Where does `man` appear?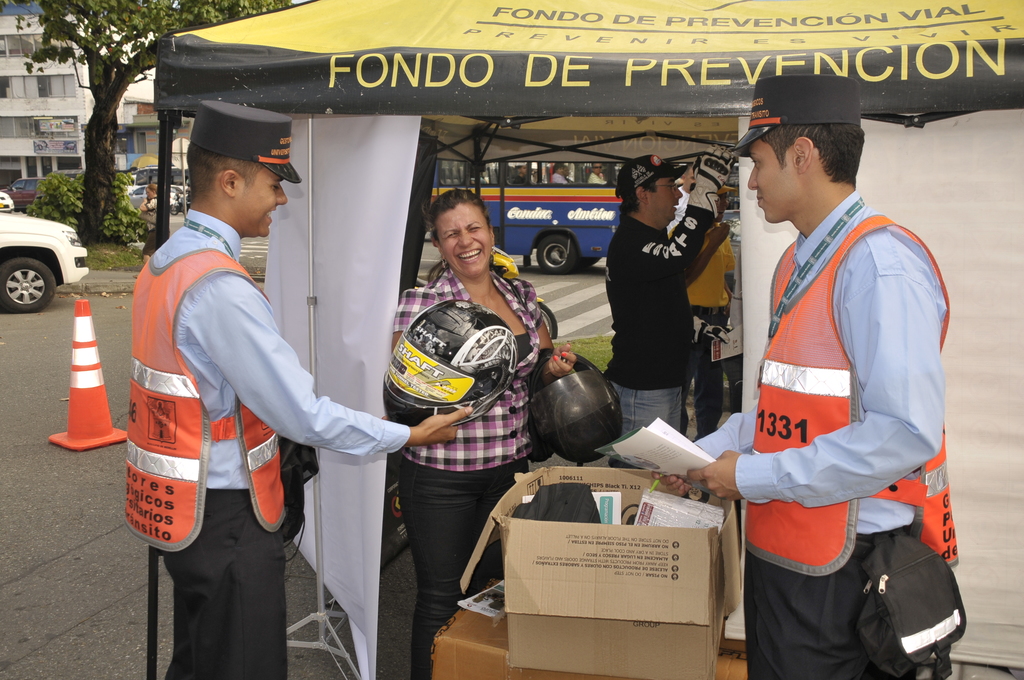
Appears at <bbox>600, 151, 739, 469</bbox>.
